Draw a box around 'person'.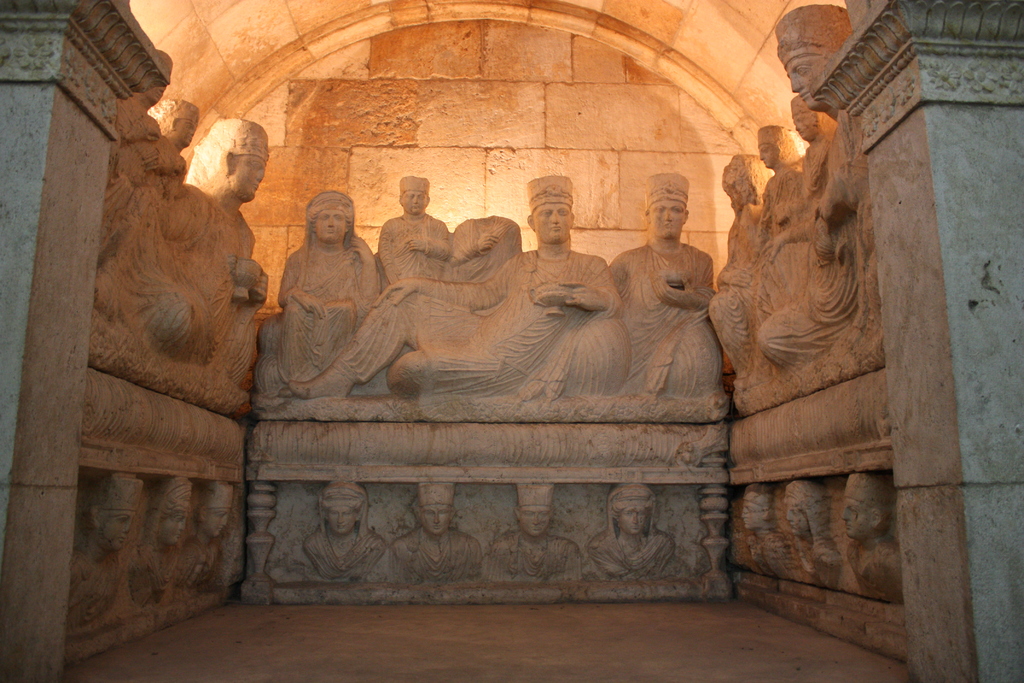
bbox=[756, 119, 808, 293].
